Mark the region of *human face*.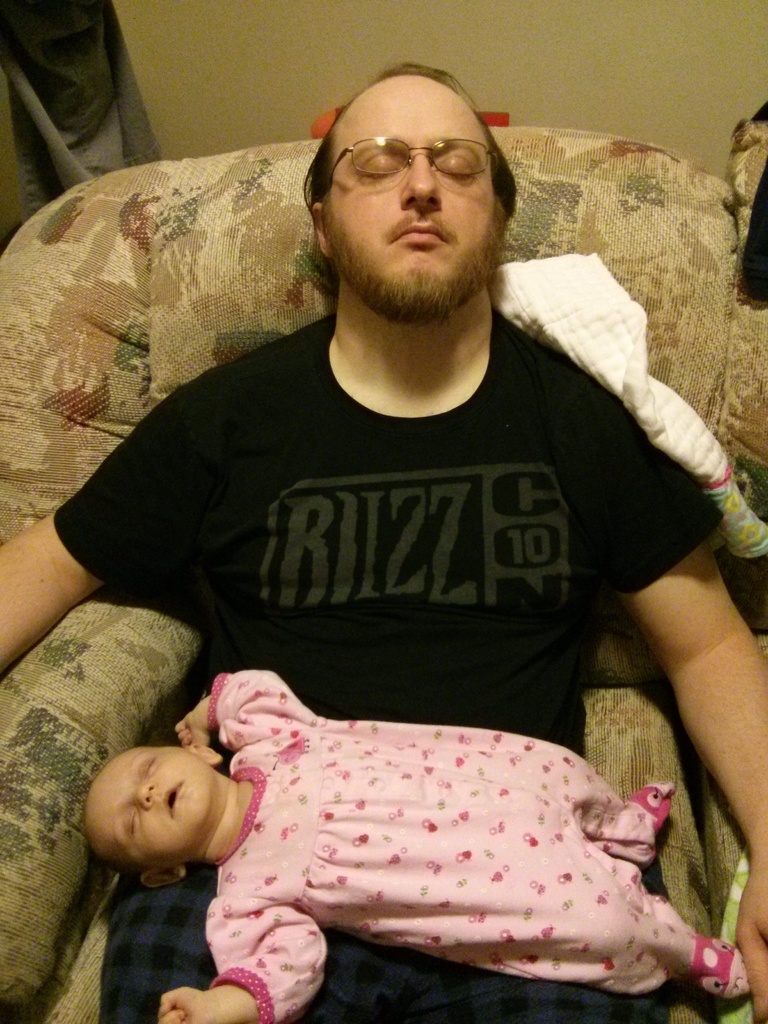
Region: 328 83 503 321.
